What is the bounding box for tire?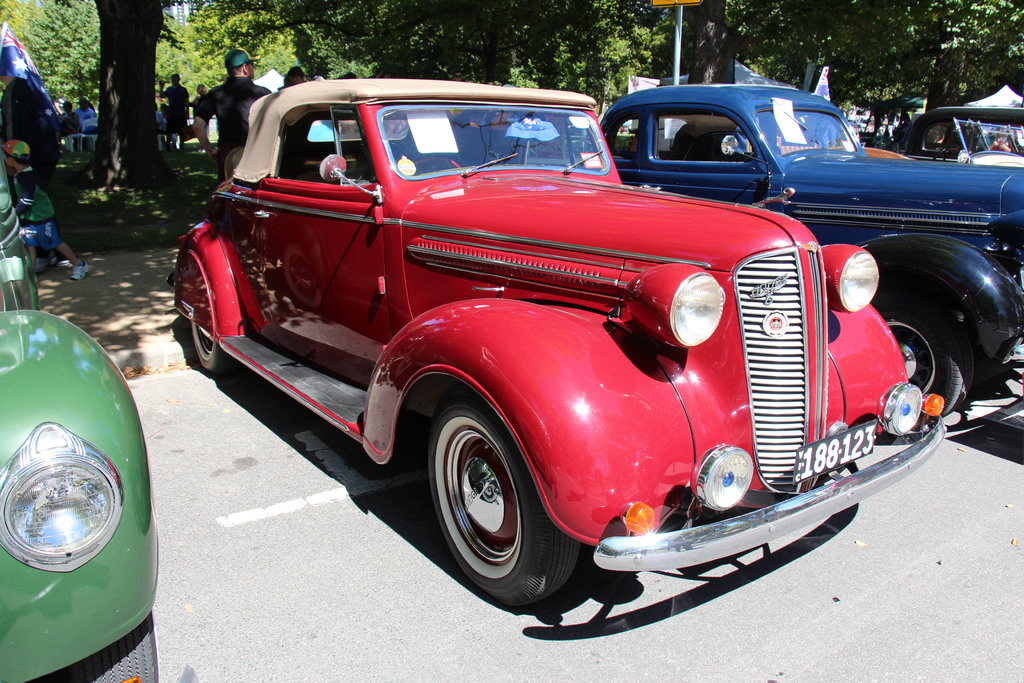
(left=881, top=311, right=975, bottom=416).
